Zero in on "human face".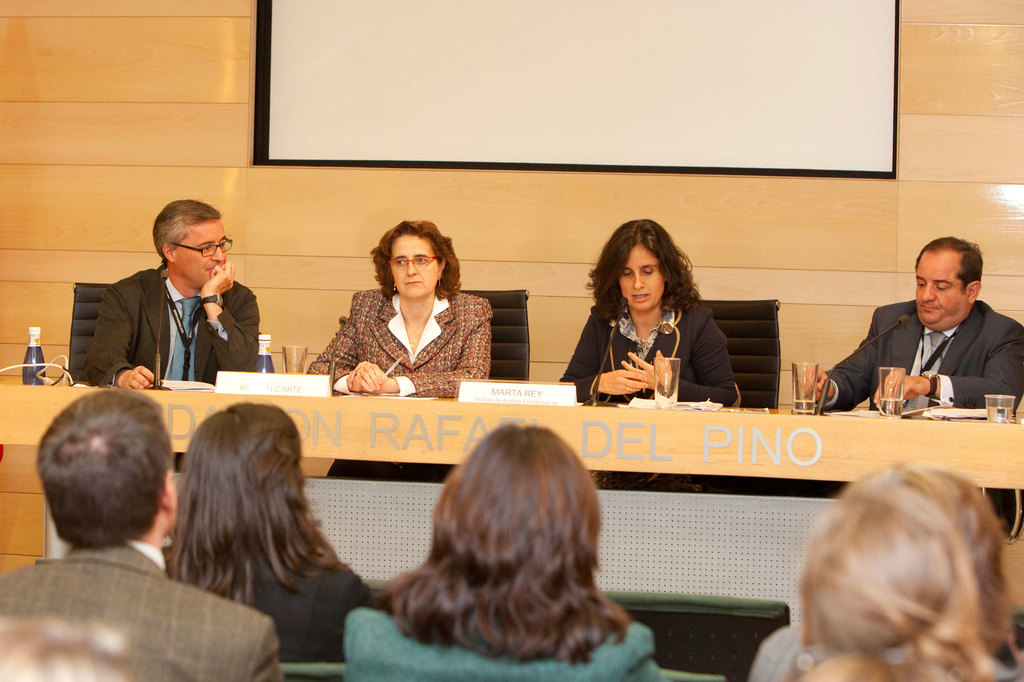
Zeroed in: bbox=[175, 222, 225, 287].
